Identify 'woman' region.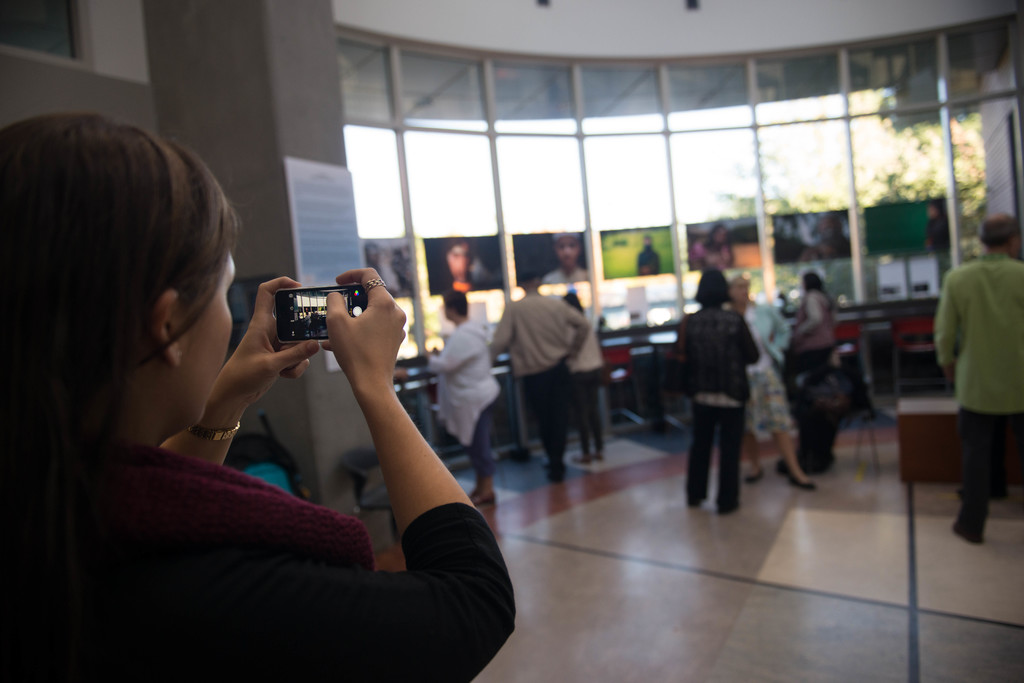
Region: l=72, t=138, r=534, b=672.
